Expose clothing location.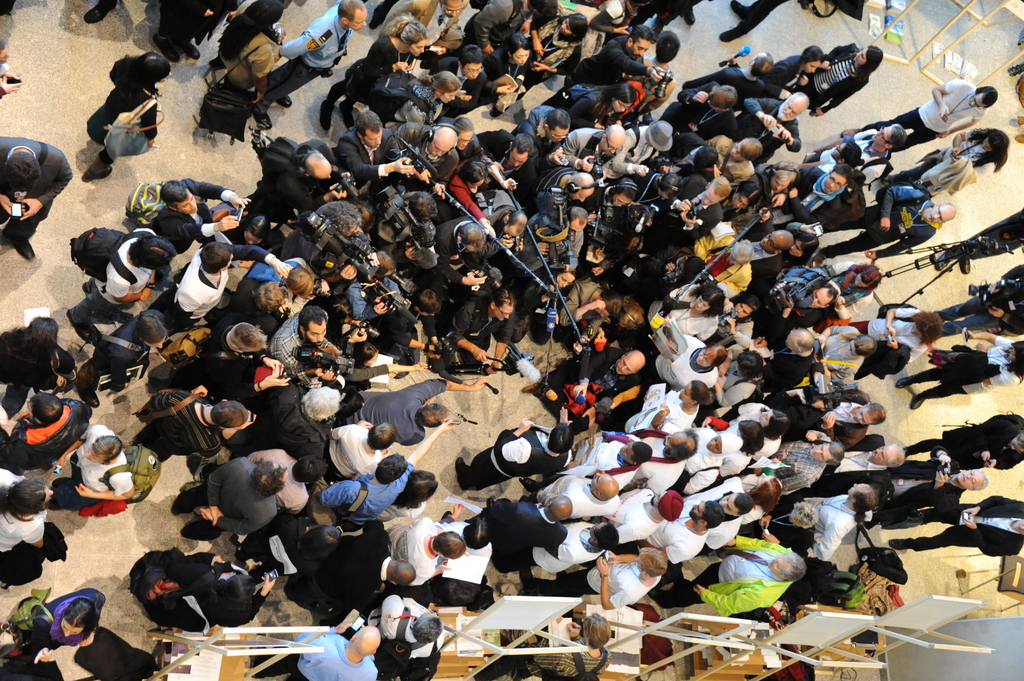
Exposed at (906, 497, 1023, 557).
